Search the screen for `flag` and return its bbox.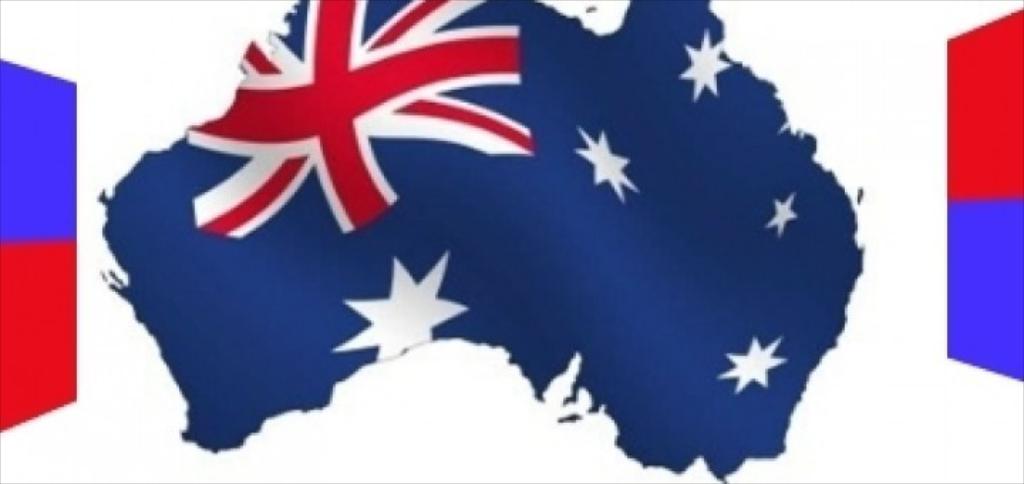
Found: <box>101,0,899,483</box>.
